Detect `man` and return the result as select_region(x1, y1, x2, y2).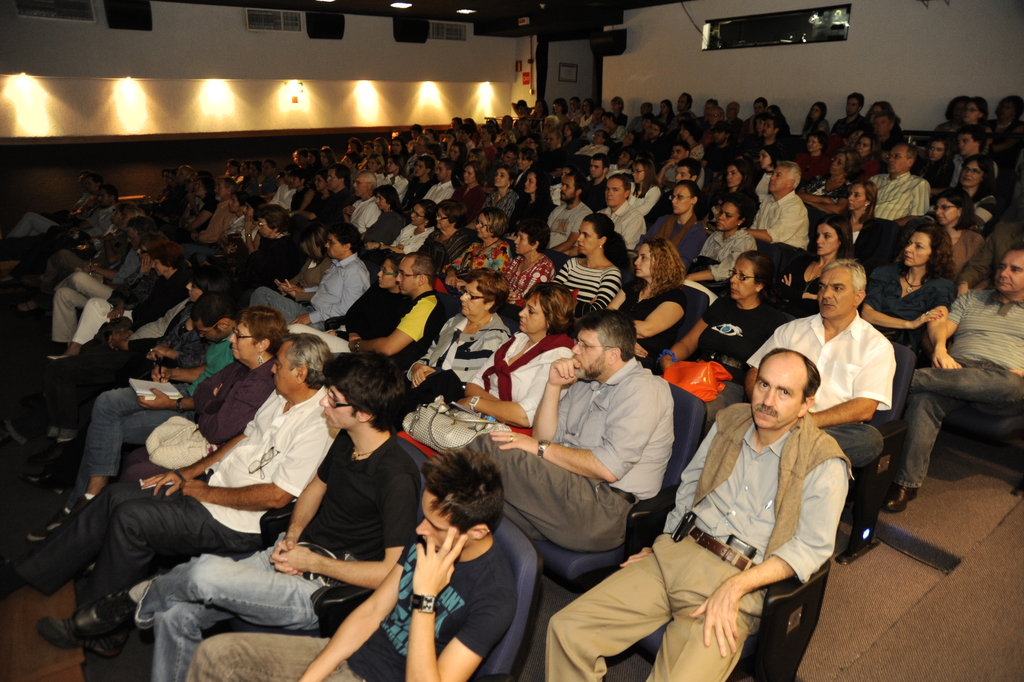
select_region(544, 348, 855, 681).
